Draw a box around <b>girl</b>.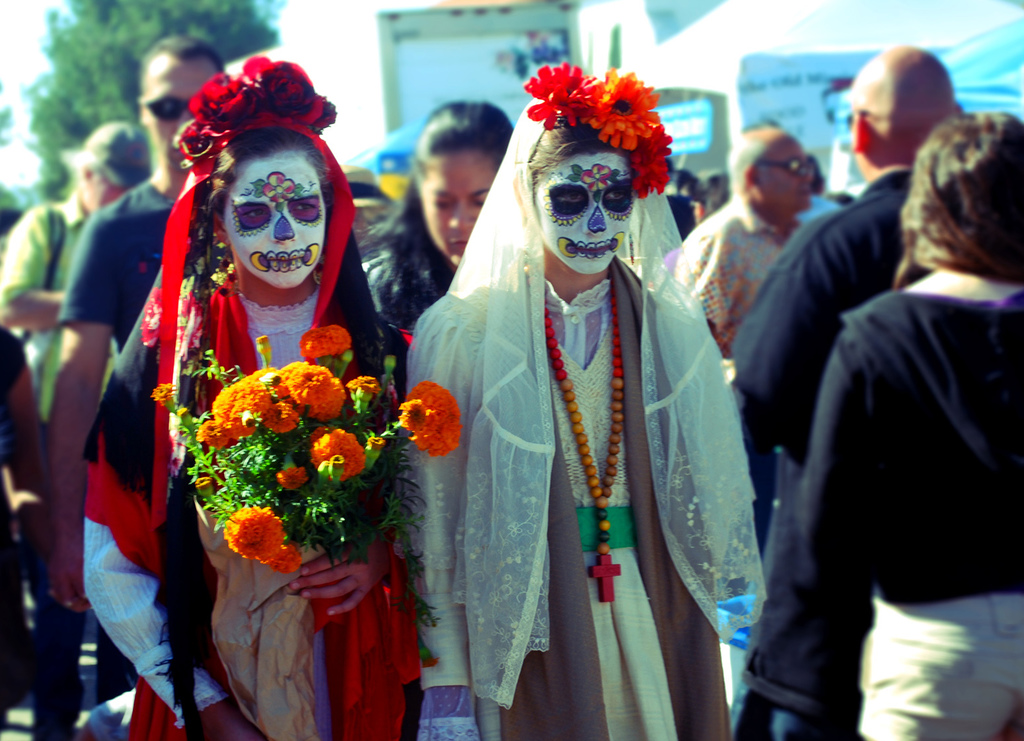
box(66, 53, 426, 740).
